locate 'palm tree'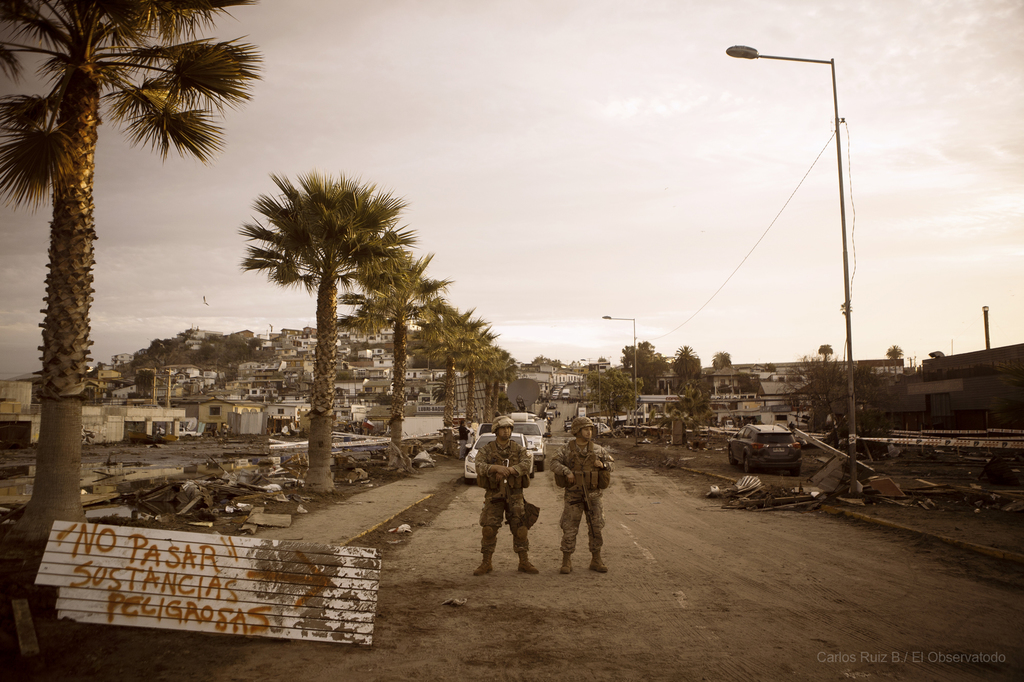
region(7, 0, 228, 567)
